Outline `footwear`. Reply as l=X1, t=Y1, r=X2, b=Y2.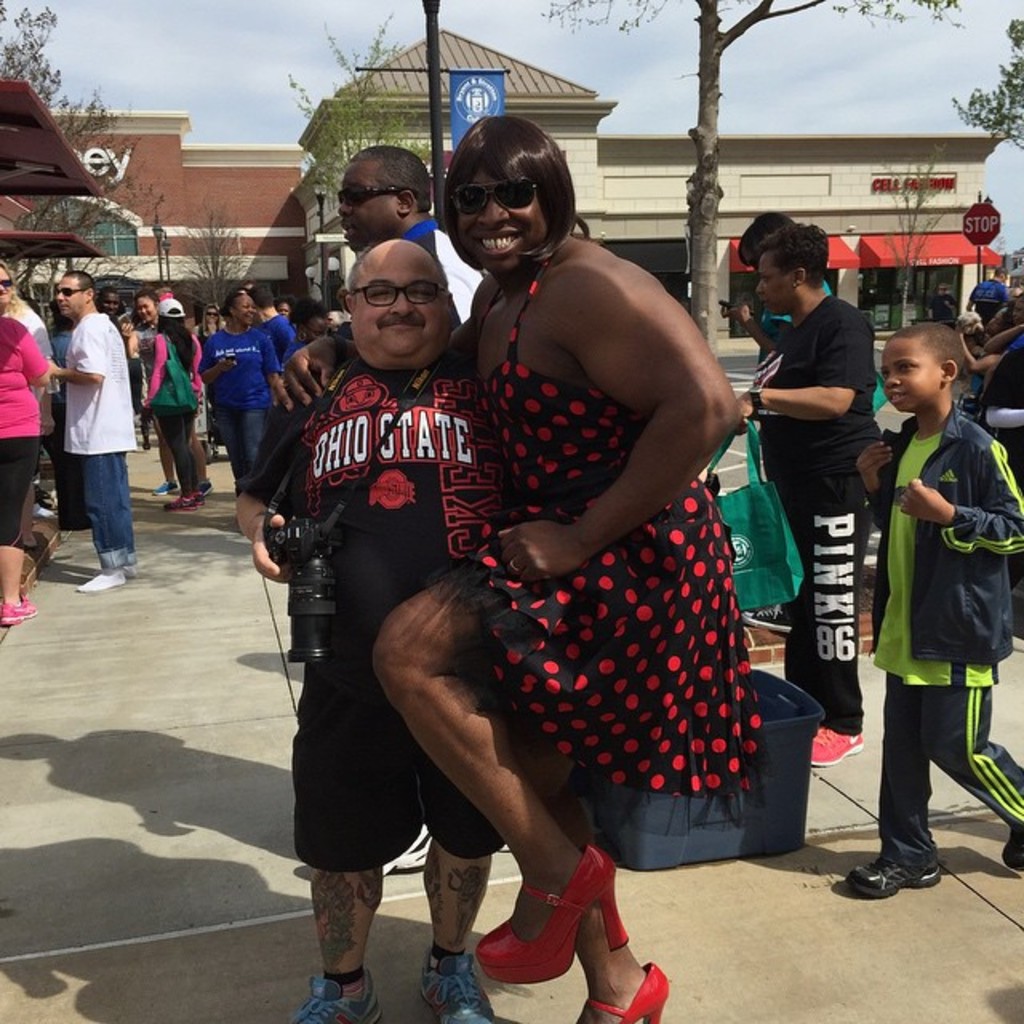
l=813, t=728, r=866, b=770.
